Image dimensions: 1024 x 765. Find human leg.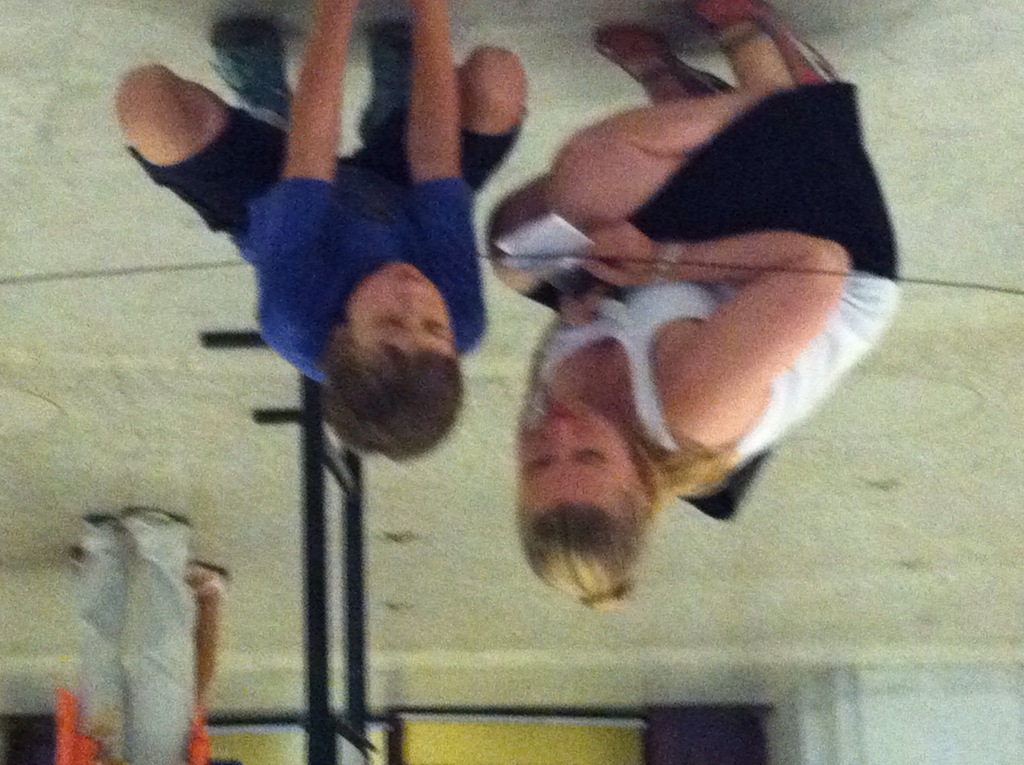
<bbox>351, 11, 525, 199</bbox>.
